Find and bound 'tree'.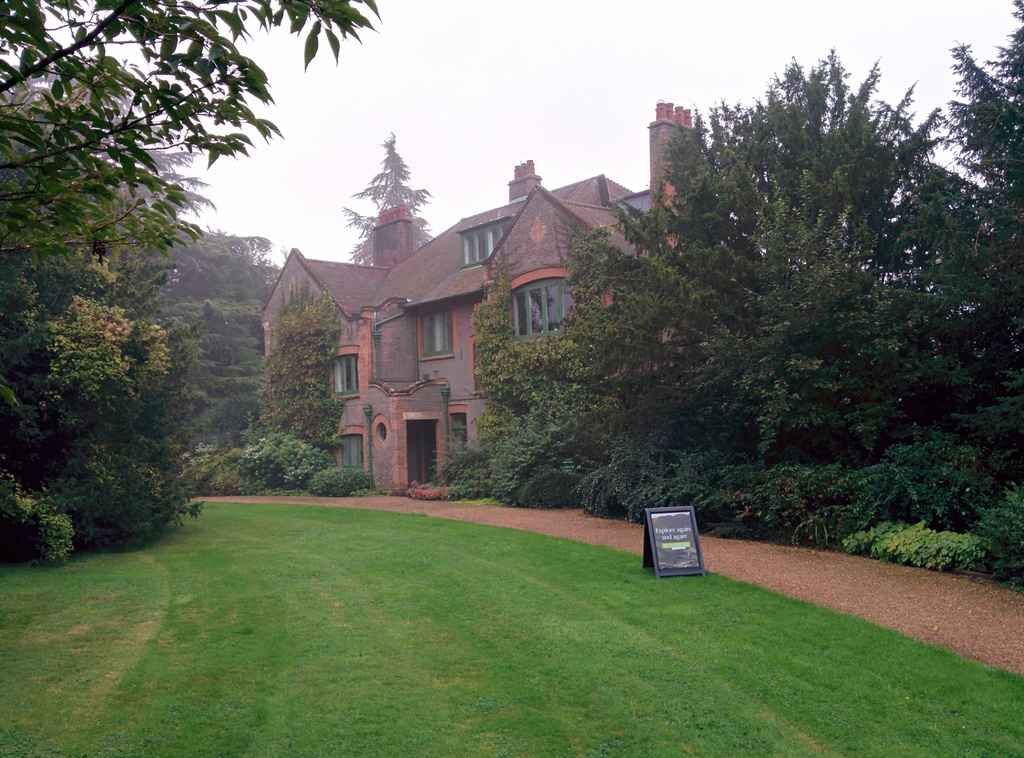
Bound: bbox=[139, 227, 285, 442].
